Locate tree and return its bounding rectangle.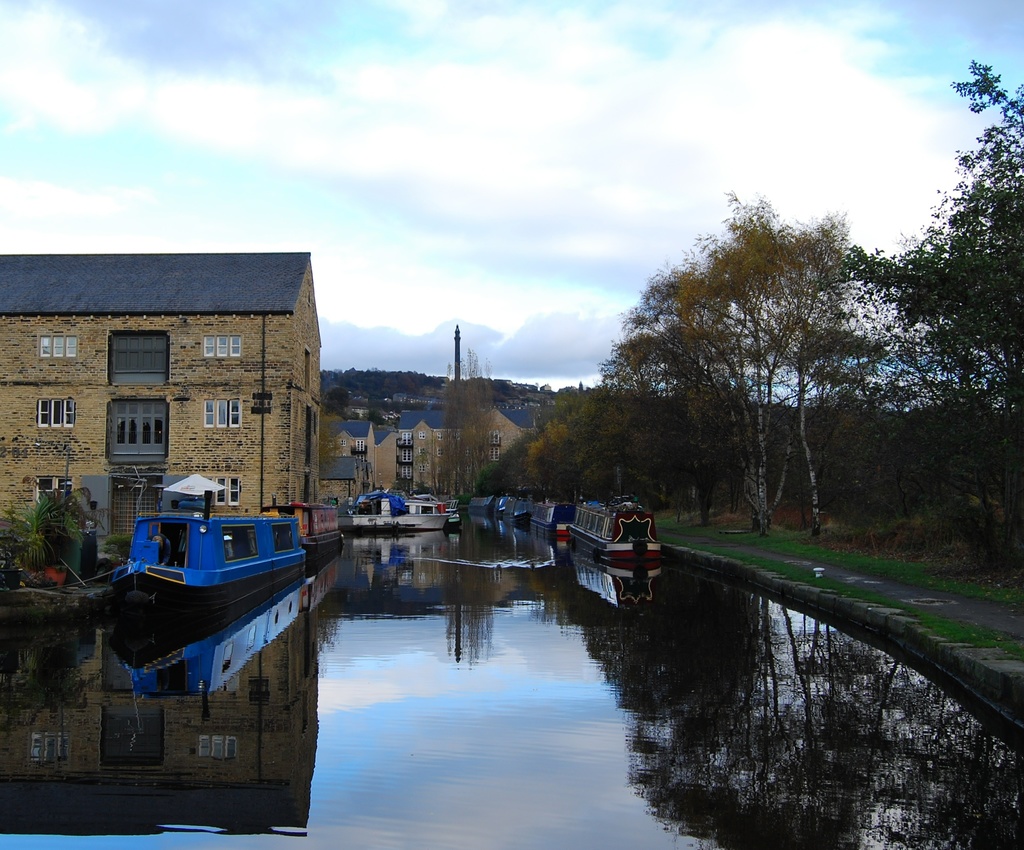
x1=529 y1=400 x2=608 y2=506.
